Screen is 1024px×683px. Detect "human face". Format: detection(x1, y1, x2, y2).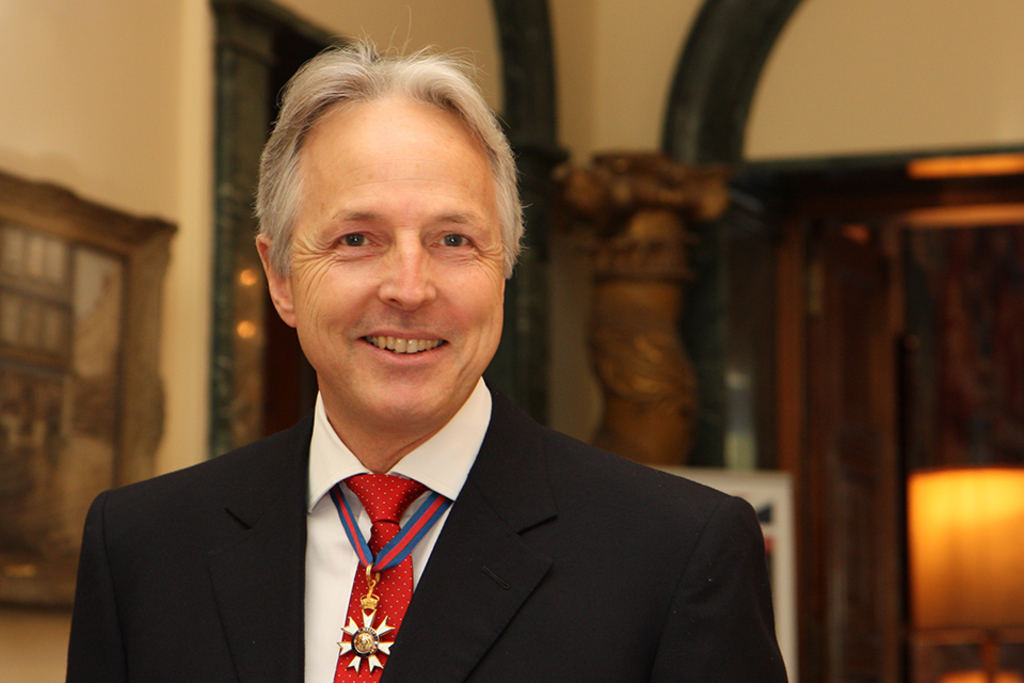
detection(284, 95, 510, 429).
